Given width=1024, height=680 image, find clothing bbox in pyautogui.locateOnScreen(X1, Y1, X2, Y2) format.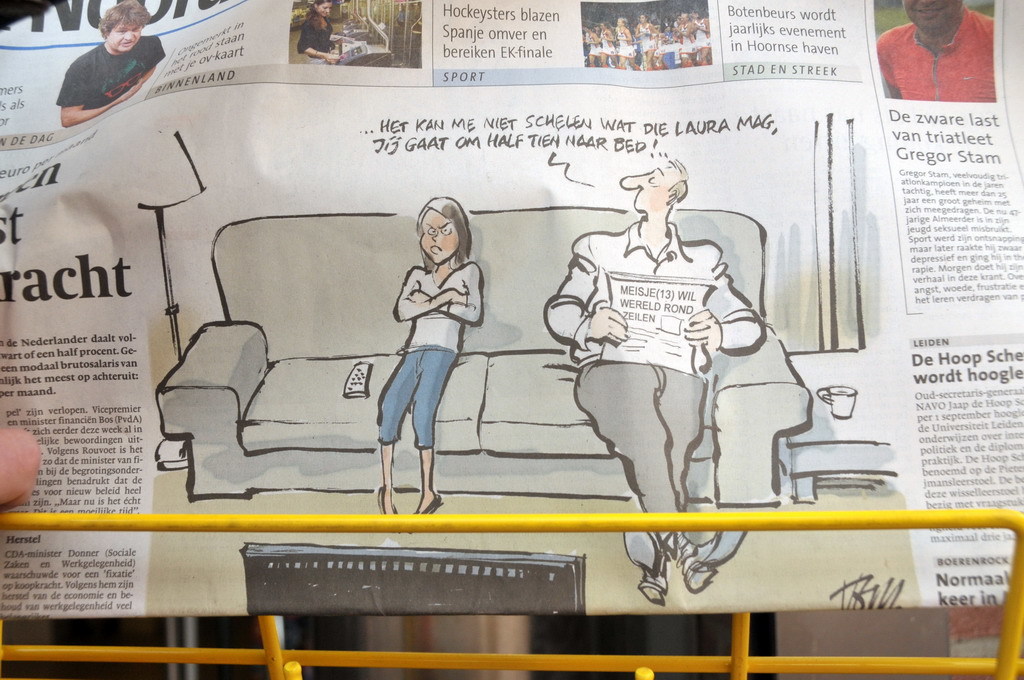
pyautogui.locateOnScreen(542, 214, 768, 585).
